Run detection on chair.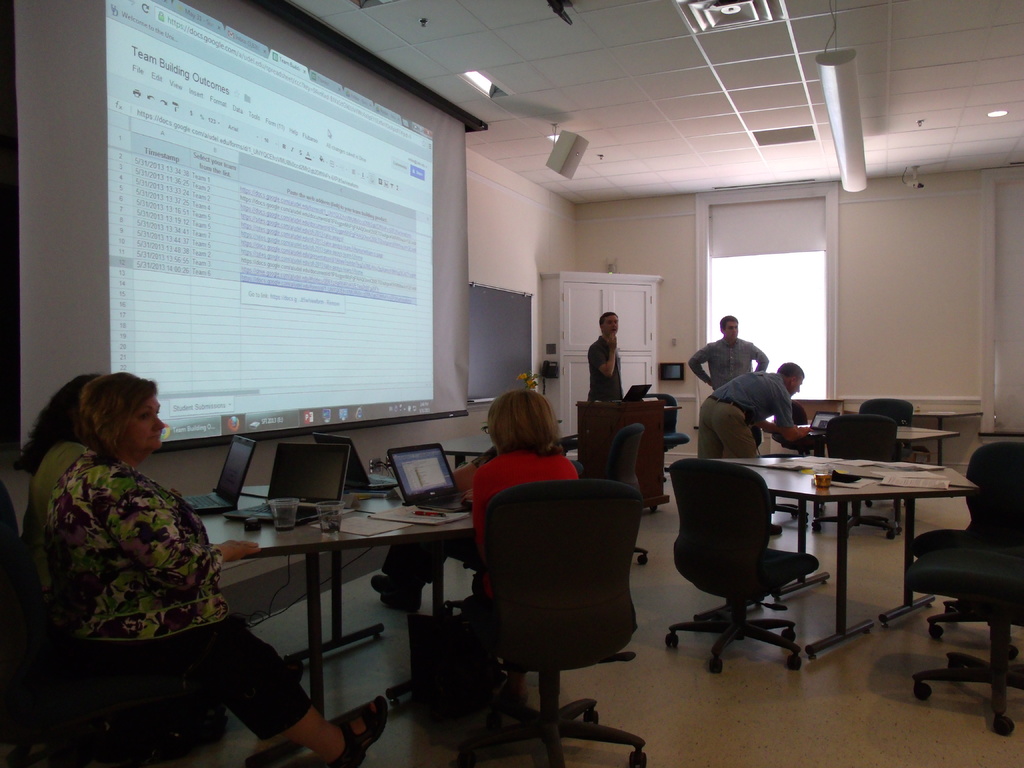
Result: <box>593,426,660,568</box>.
